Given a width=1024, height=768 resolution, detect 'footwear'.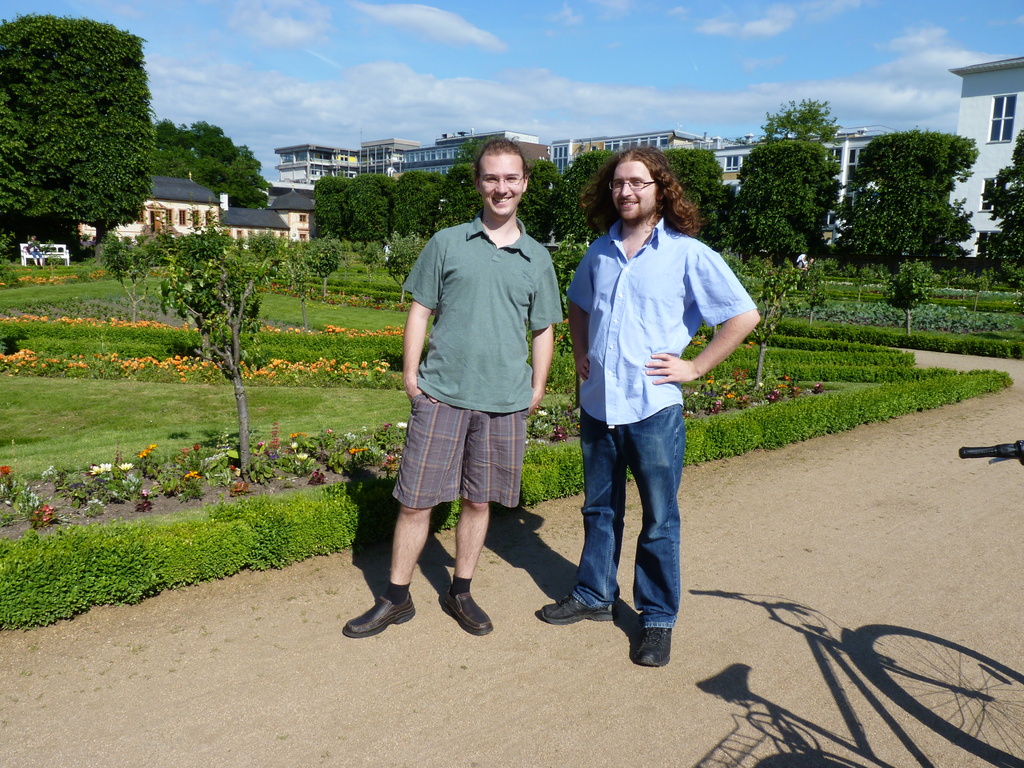
region(445, 582, 499, 632).
